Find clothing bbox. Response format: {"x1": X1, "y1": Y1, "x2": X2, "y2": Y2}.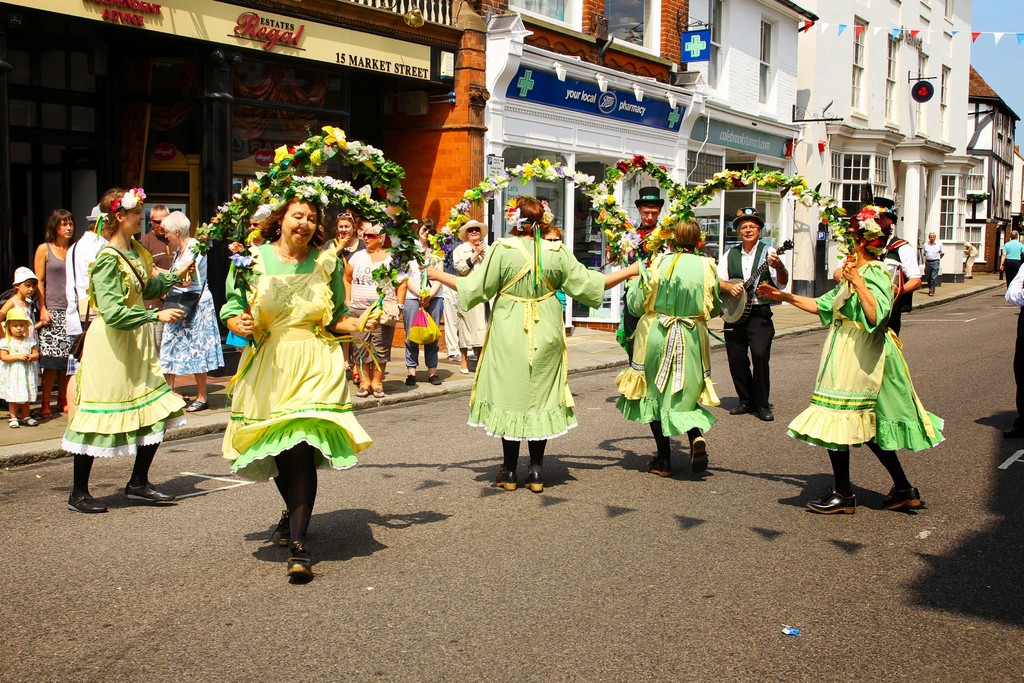
{"x1": 714, "y1": 241, "x2": 787, "y2": 413}.
